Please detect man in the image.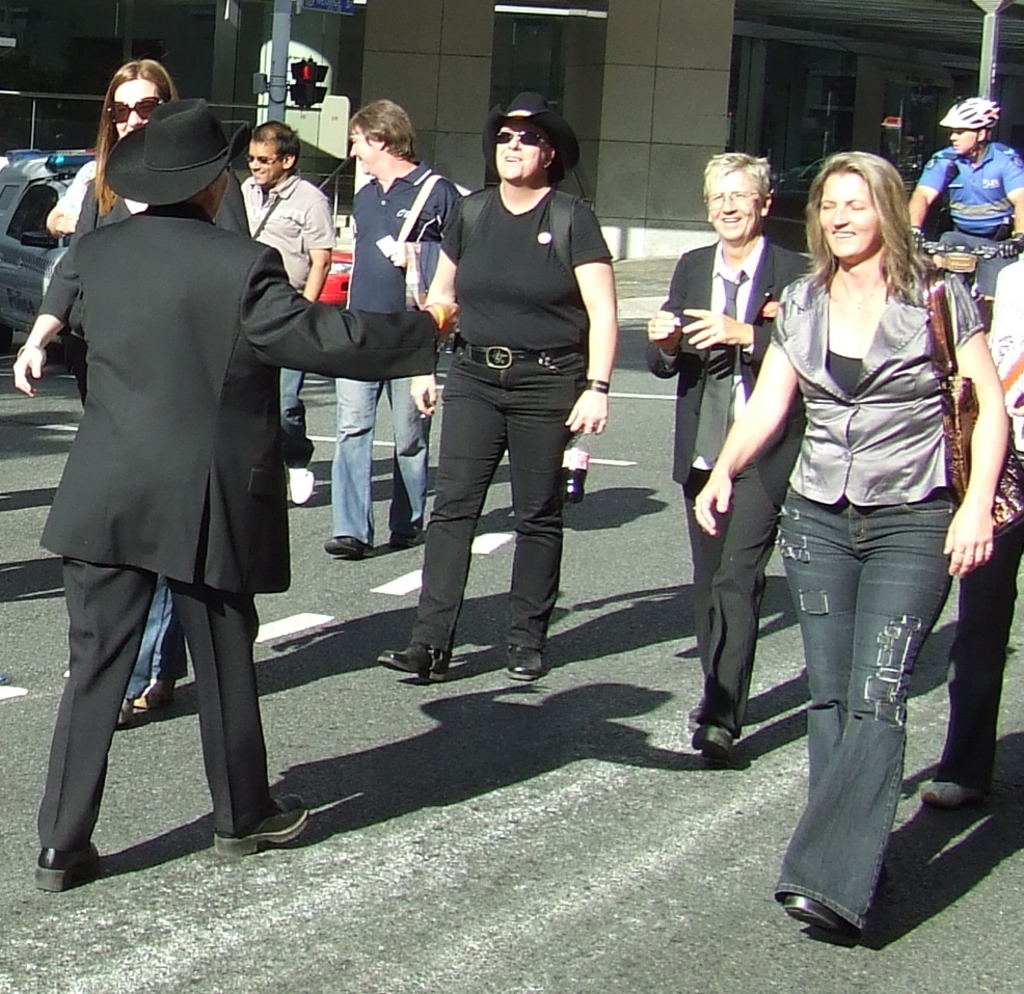
<bbox>239, 115, 335, 503</bbox>.
